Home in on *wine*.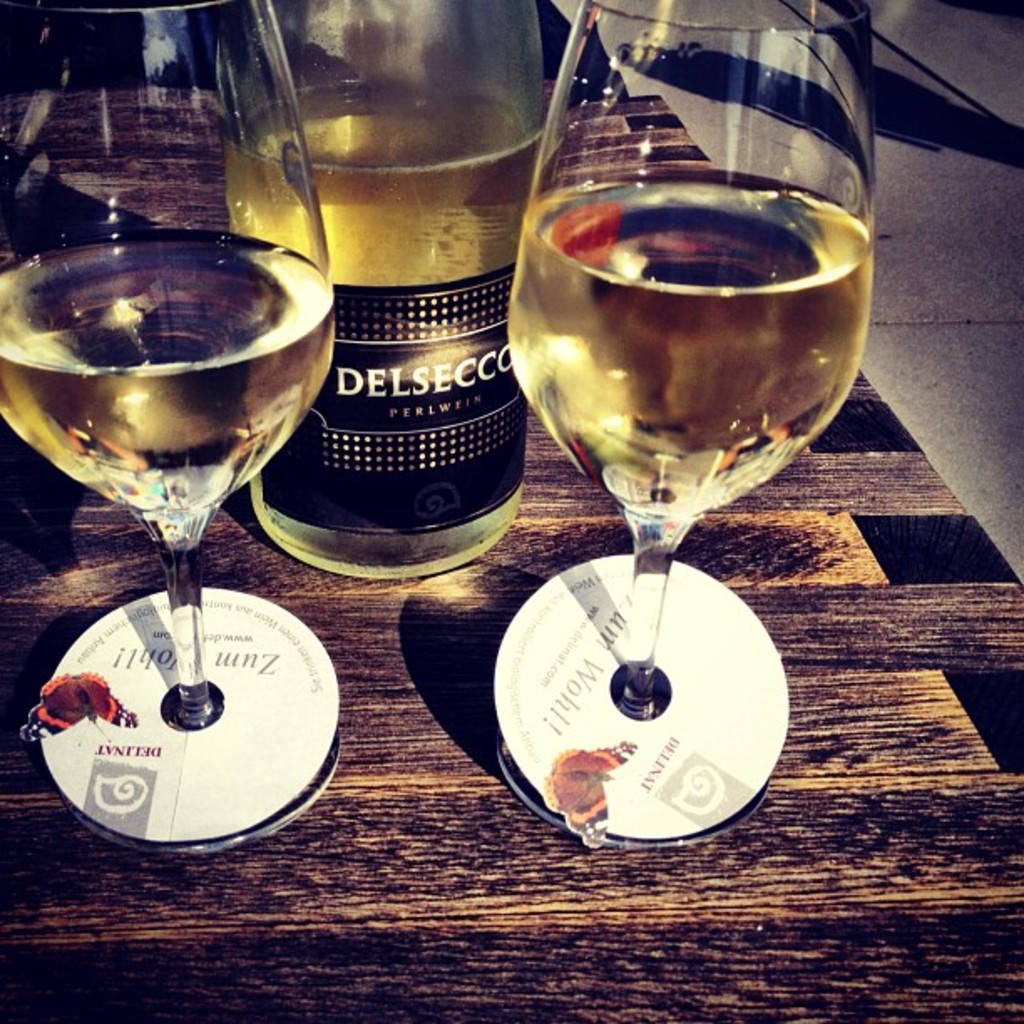
Homed in at [left=510, top=169, right=878, bottom=520].
